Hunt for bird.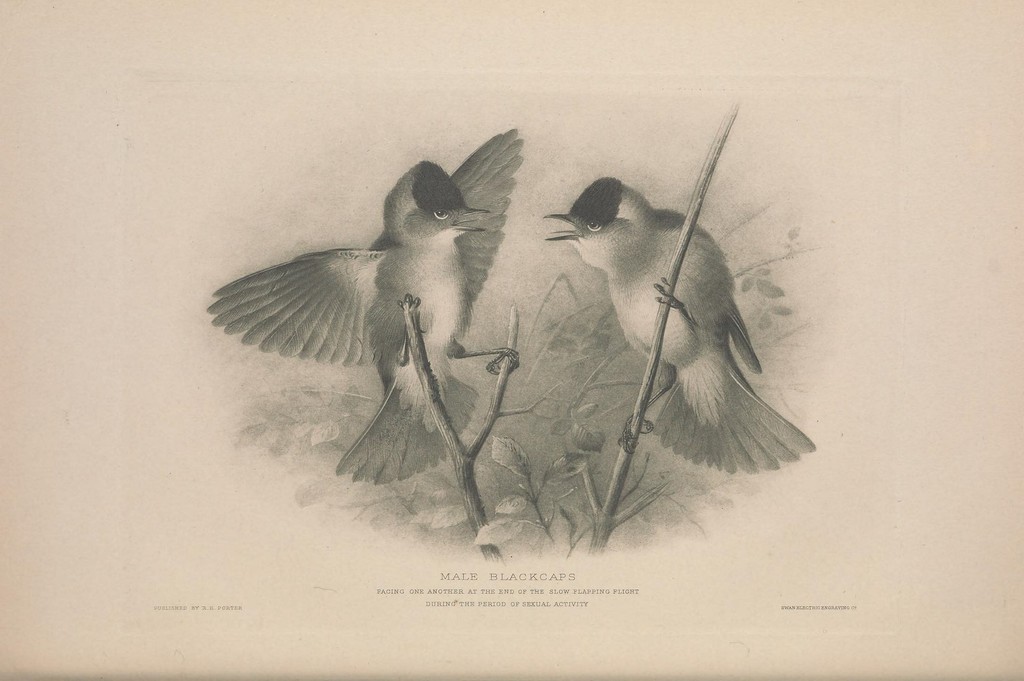
Hunted down at 207,125,525,487.
